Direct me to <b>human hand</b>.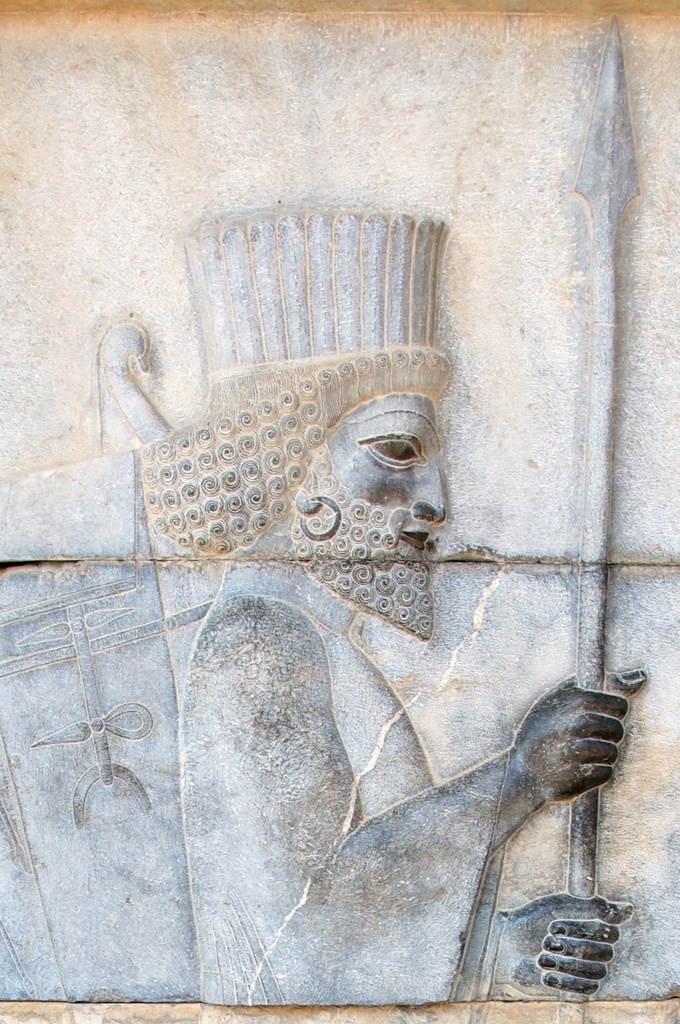
Direction: locate(510, 692, 650, 833).
